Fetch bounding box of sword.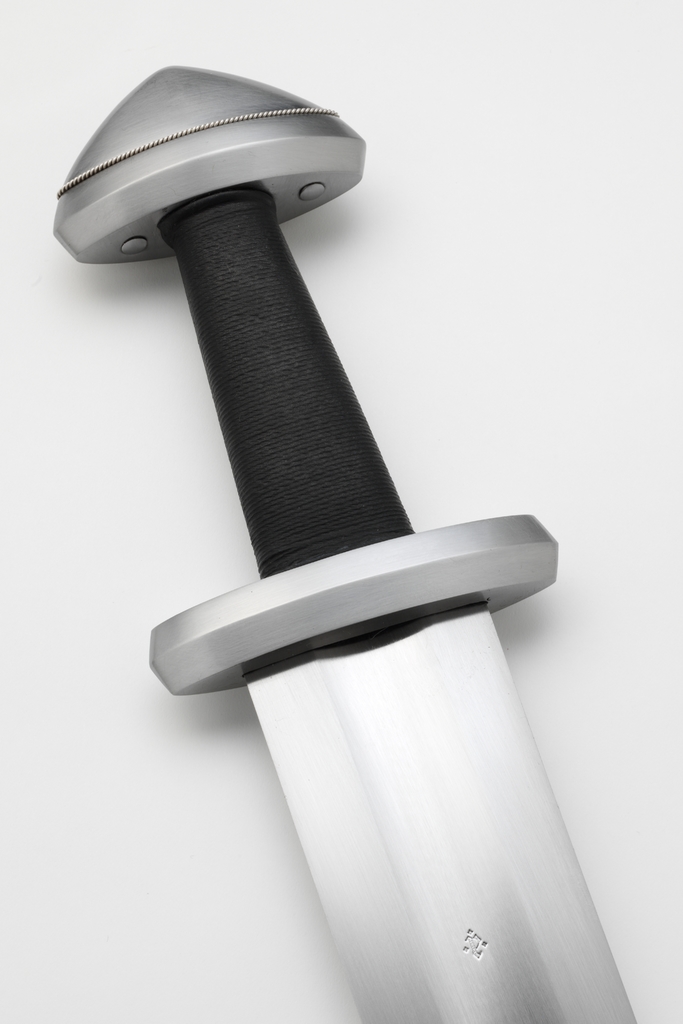
Bbox: [46, 60, 633, 1023].
